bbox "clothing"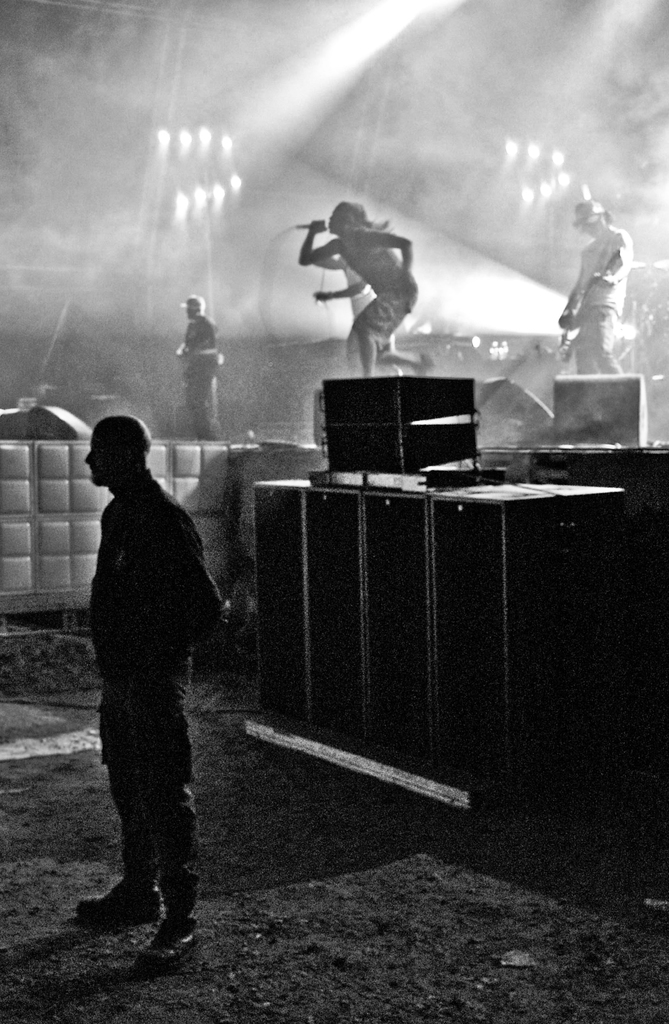
BBox(88, 467, 230, 914)
